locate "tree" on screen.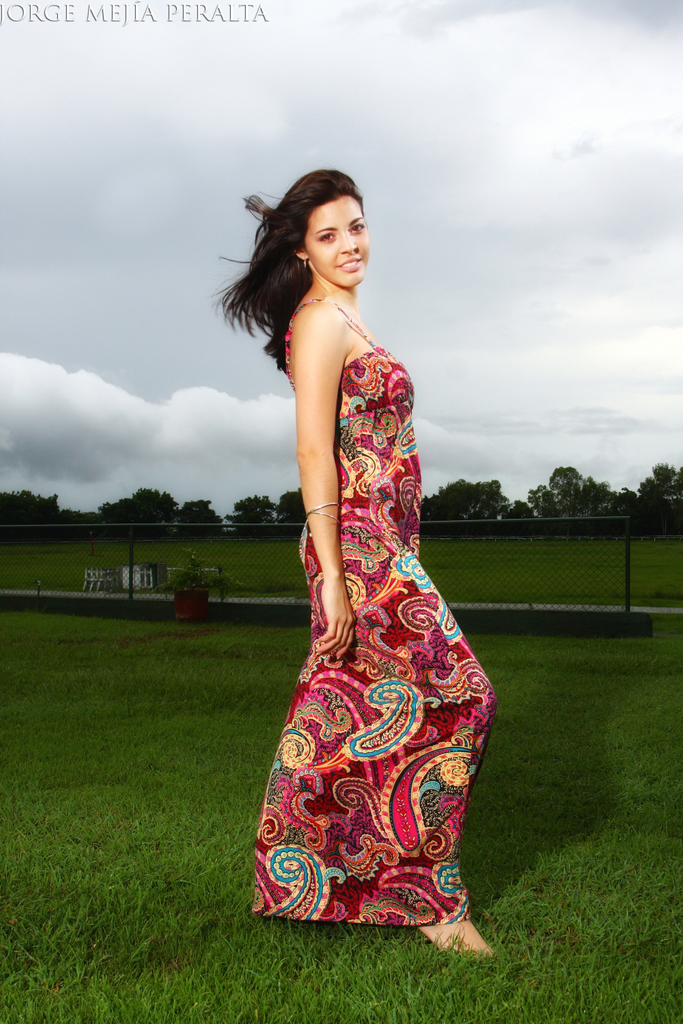
On screen at <region>635, 458, 682, 526</region>.
